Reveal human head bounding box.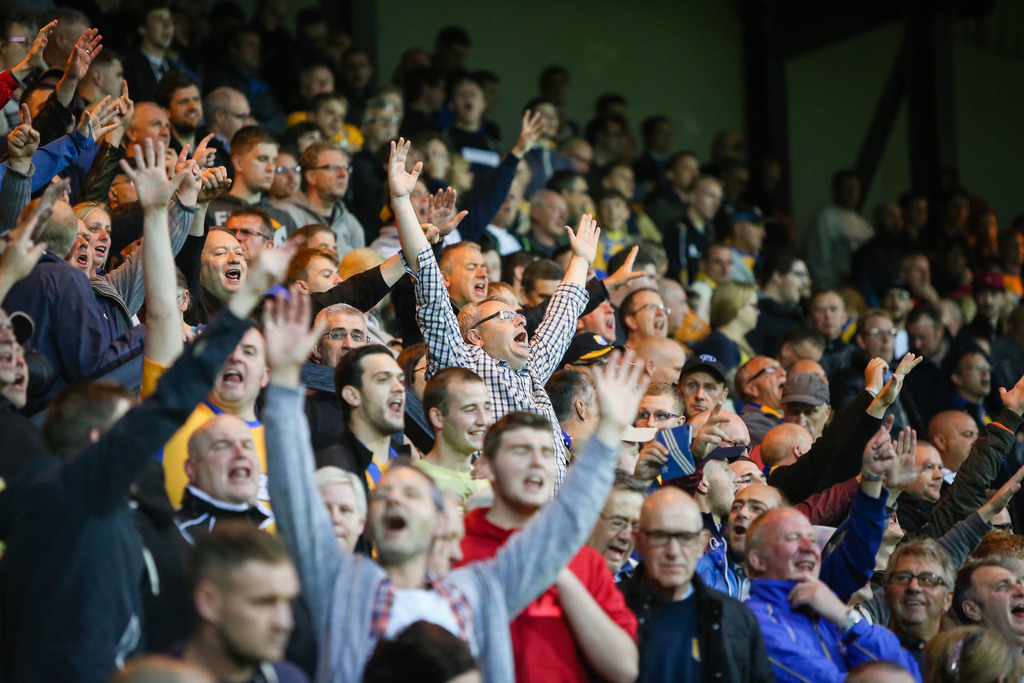
Revealed: (740, 356, 790, 410).
